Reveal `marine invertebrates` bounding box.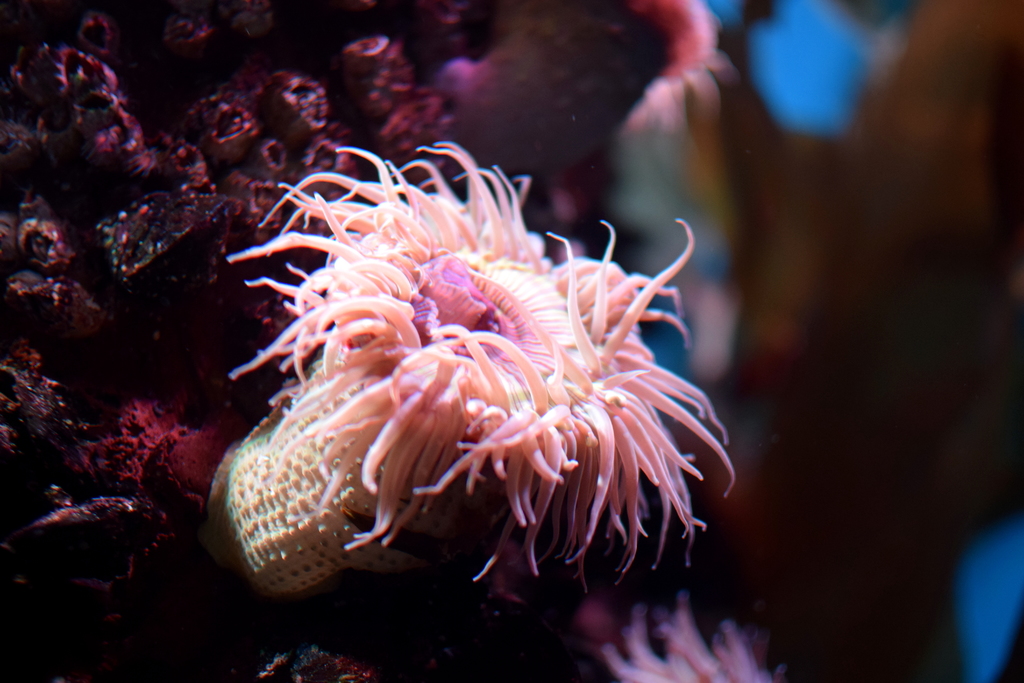
Revealed: bbox(67, 90, 152, 176).
